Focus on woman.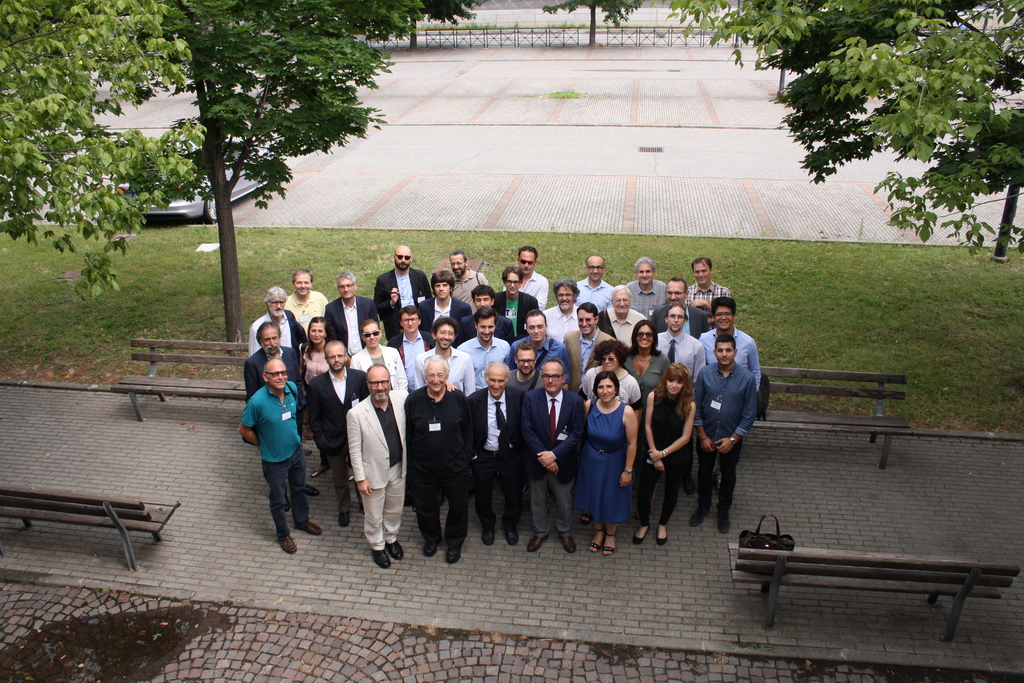
Focused at 350 317 408 390.
